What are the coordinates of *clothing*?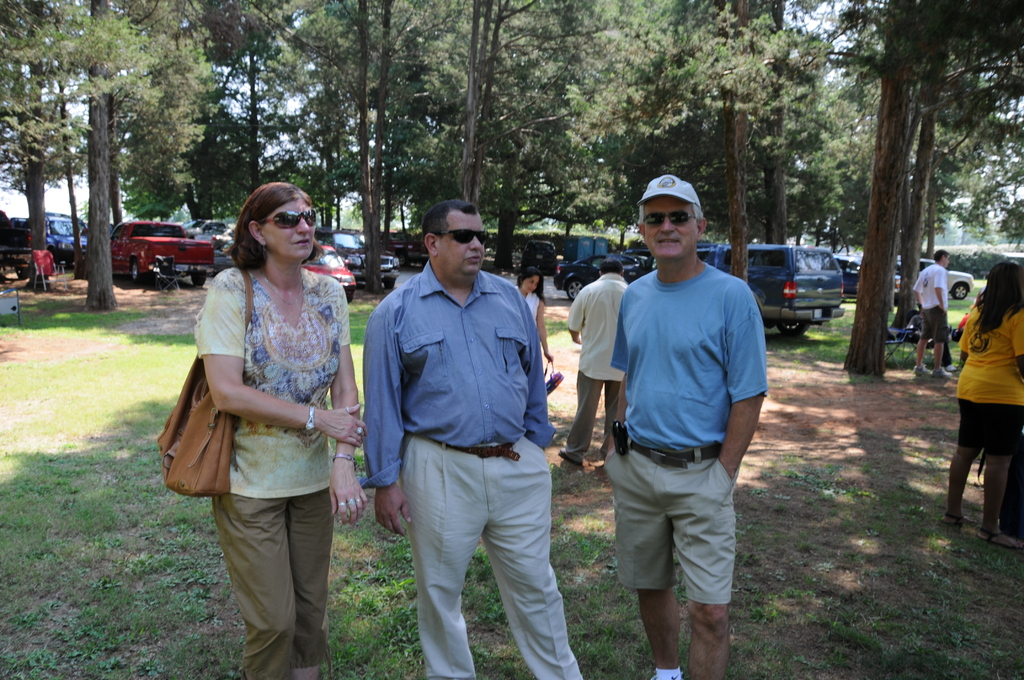
(left=591, top=218, right=775, bottom=643).
